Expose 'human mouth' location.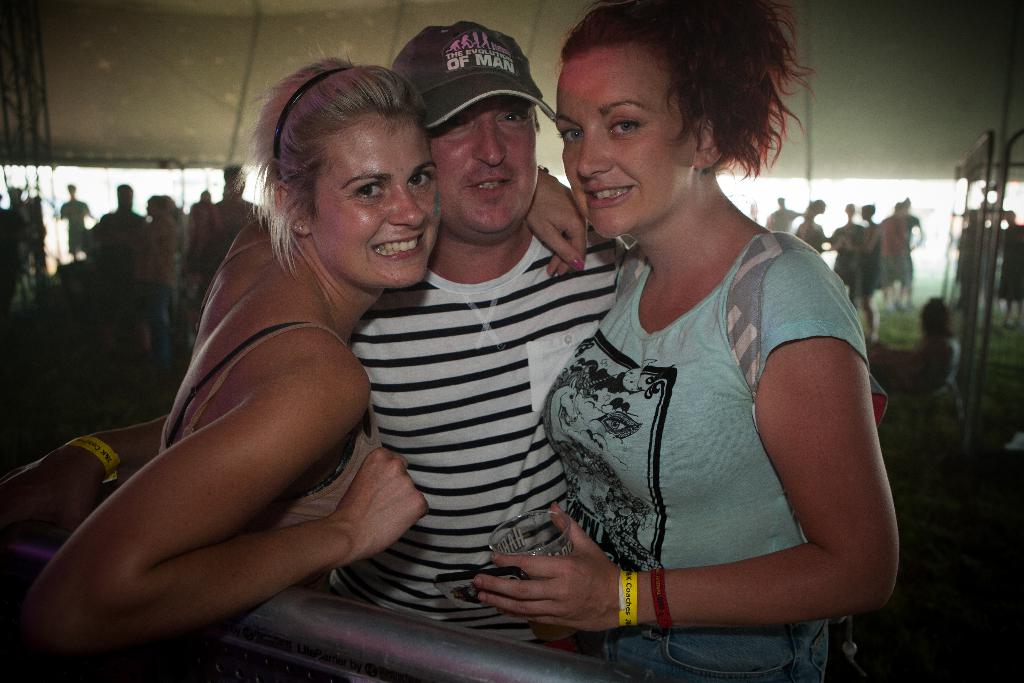
Exposed at bbox=[374, 233, 425, 259].
